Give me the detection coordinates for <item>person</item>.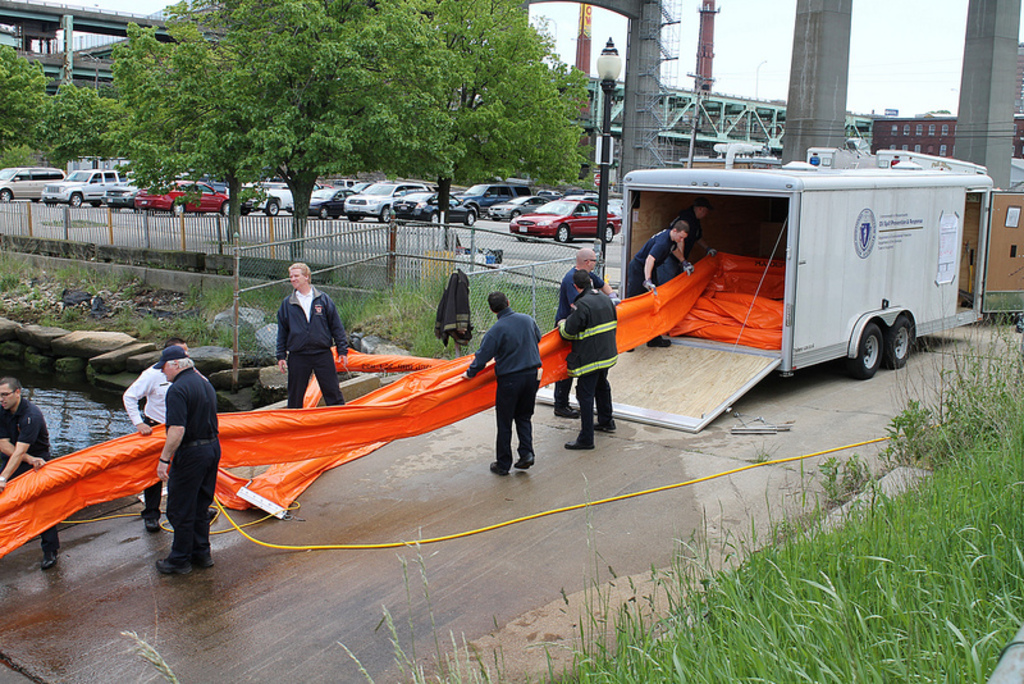
Rect(122, 333, 221, 532).
